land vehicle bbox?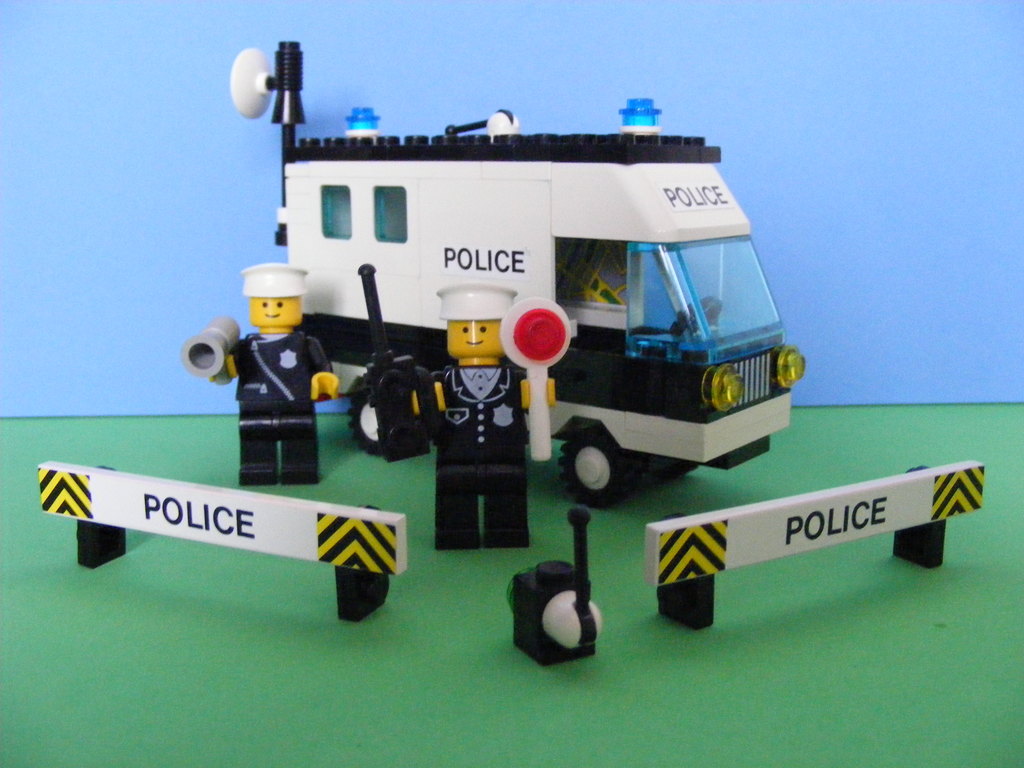
223:128:798:516
